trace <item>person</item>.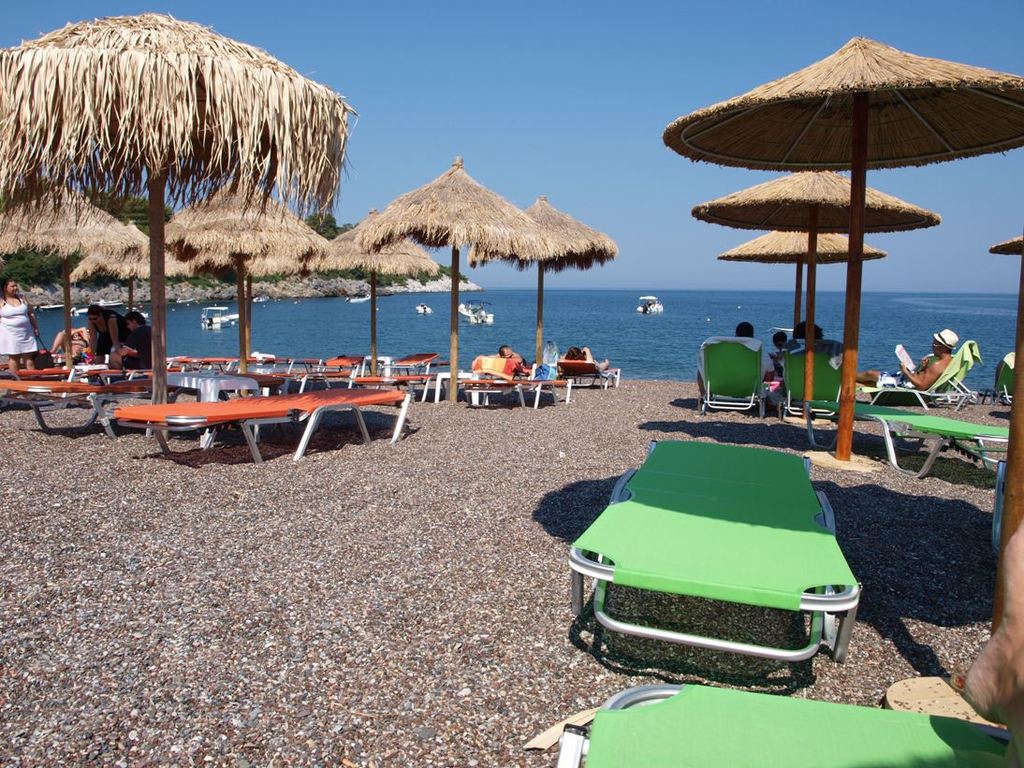
Traced to x1=566 y1=344 x2=610 y2=372.
